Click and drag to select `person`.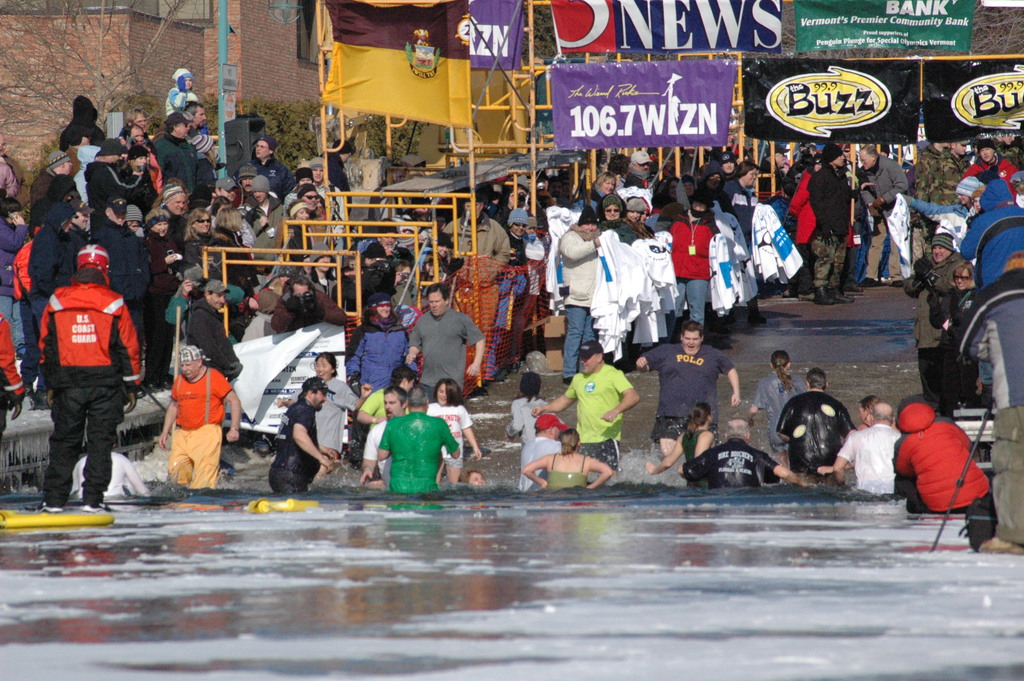
Selection: 31:173:75:233.
